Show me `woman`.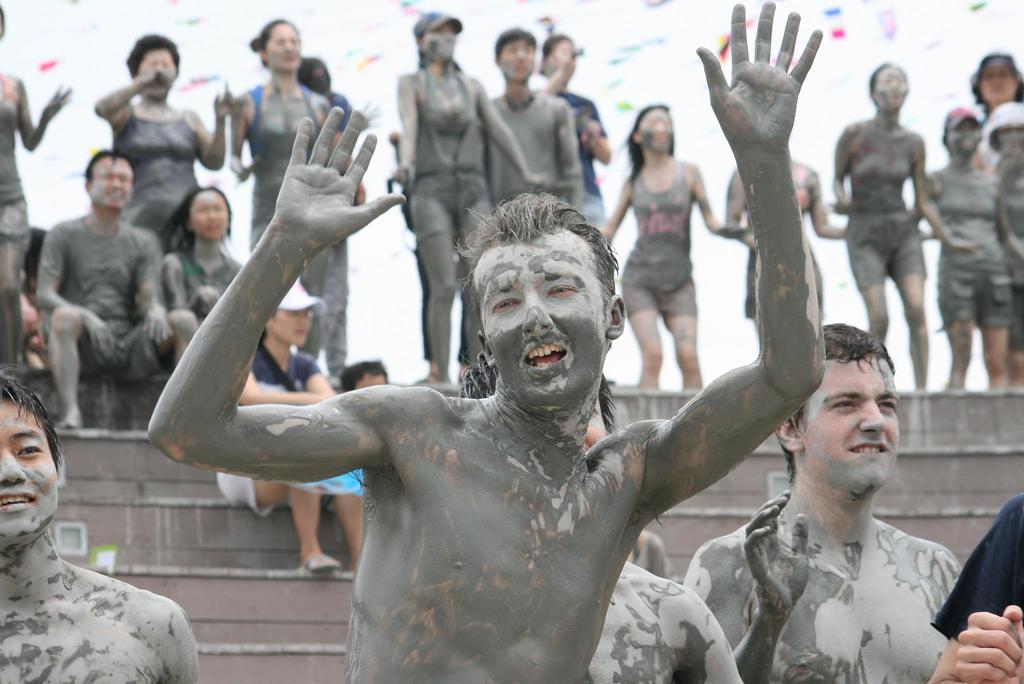
`woman` is here: x1=88, y1=37, x2=250, y2=271.
